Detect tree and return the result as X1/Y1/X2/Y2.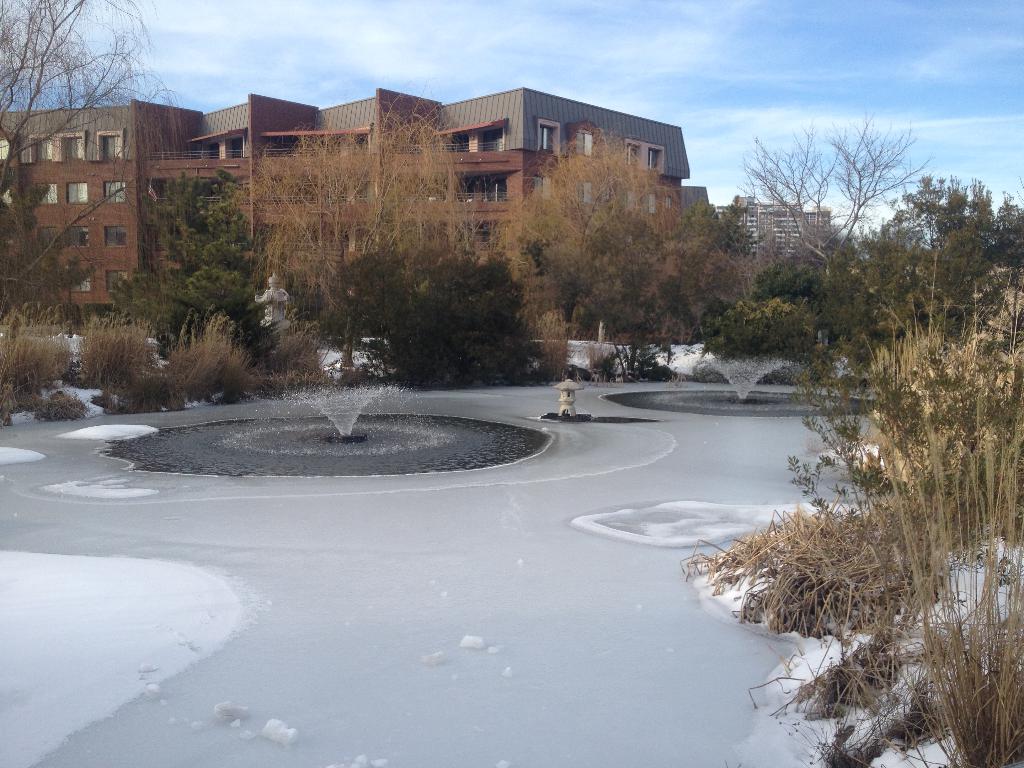
242/82/470/372.
